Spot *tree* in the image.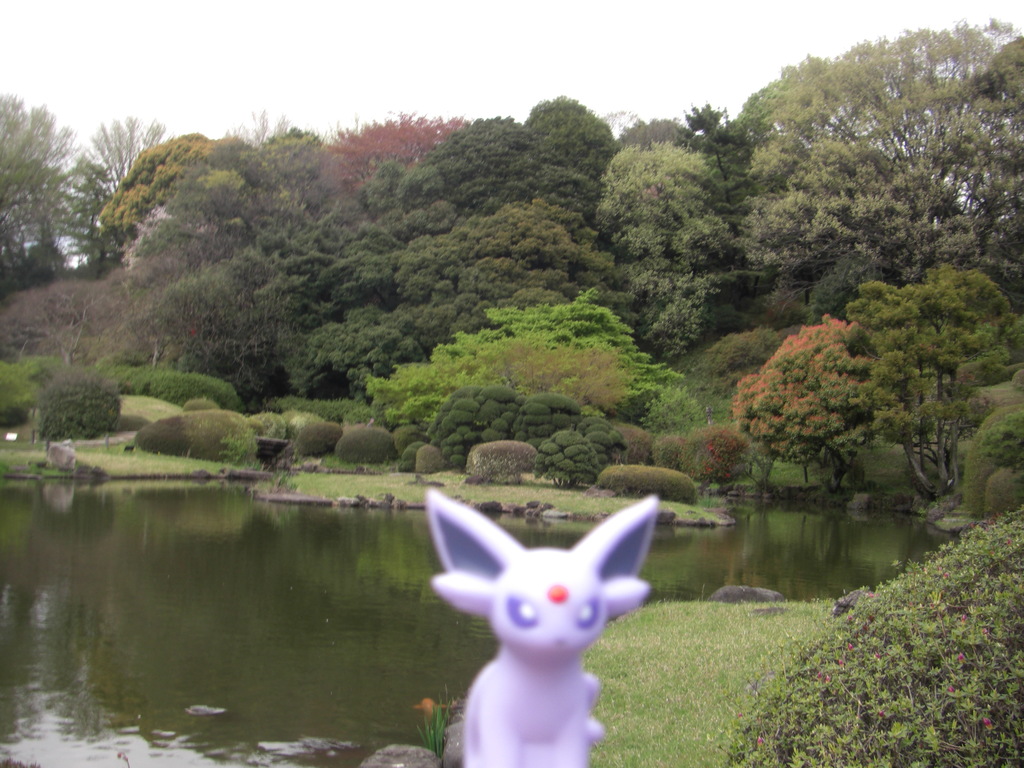
*tree* found at select_region(734, 314, 890, 491).
